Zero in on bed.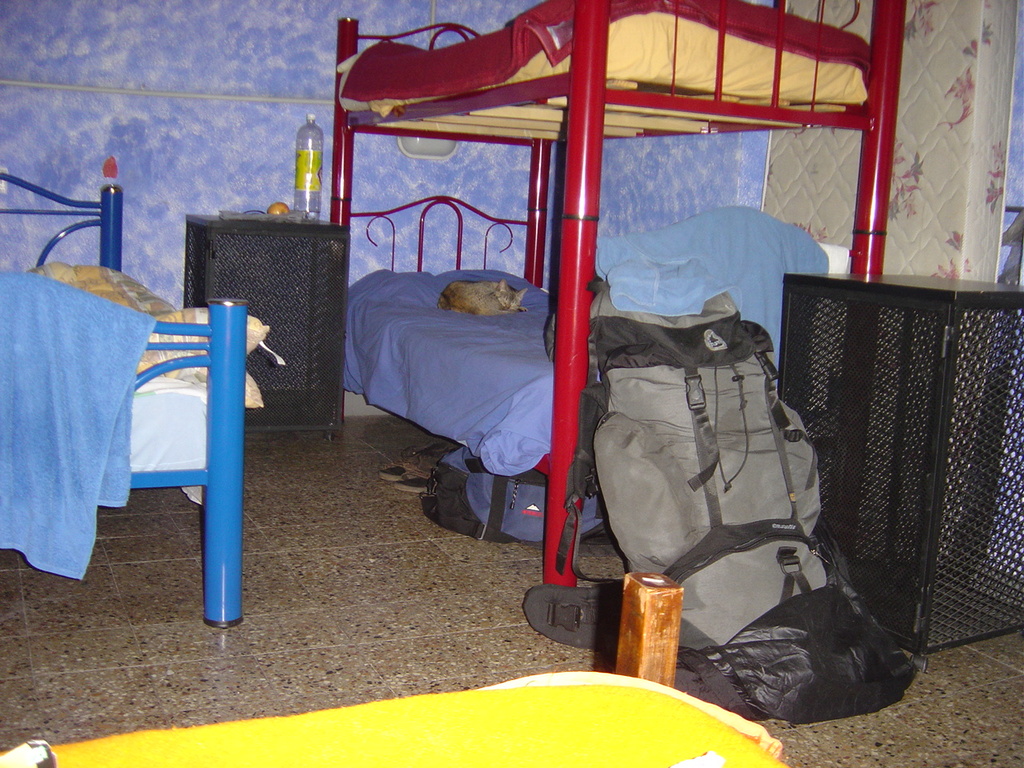
Zeroed in: Rect(0, 143, 270, 630).
